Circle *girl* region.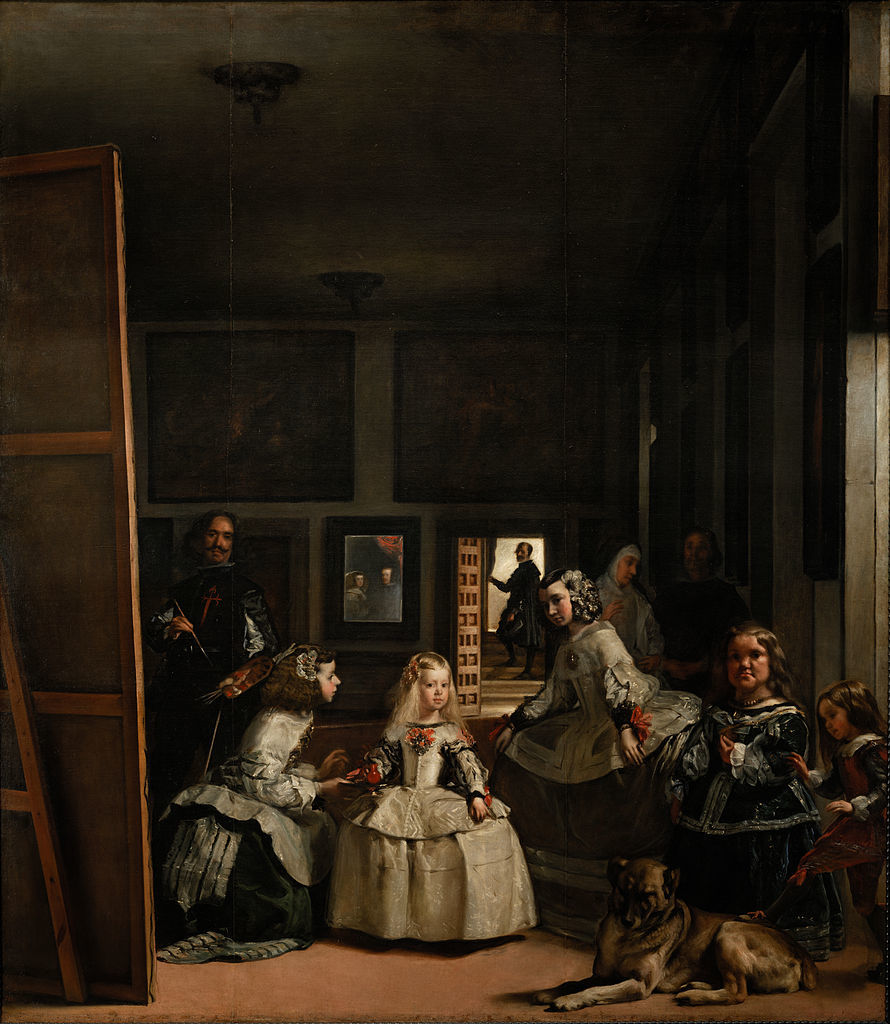
Region: crop(150, 644, 356, 967).
